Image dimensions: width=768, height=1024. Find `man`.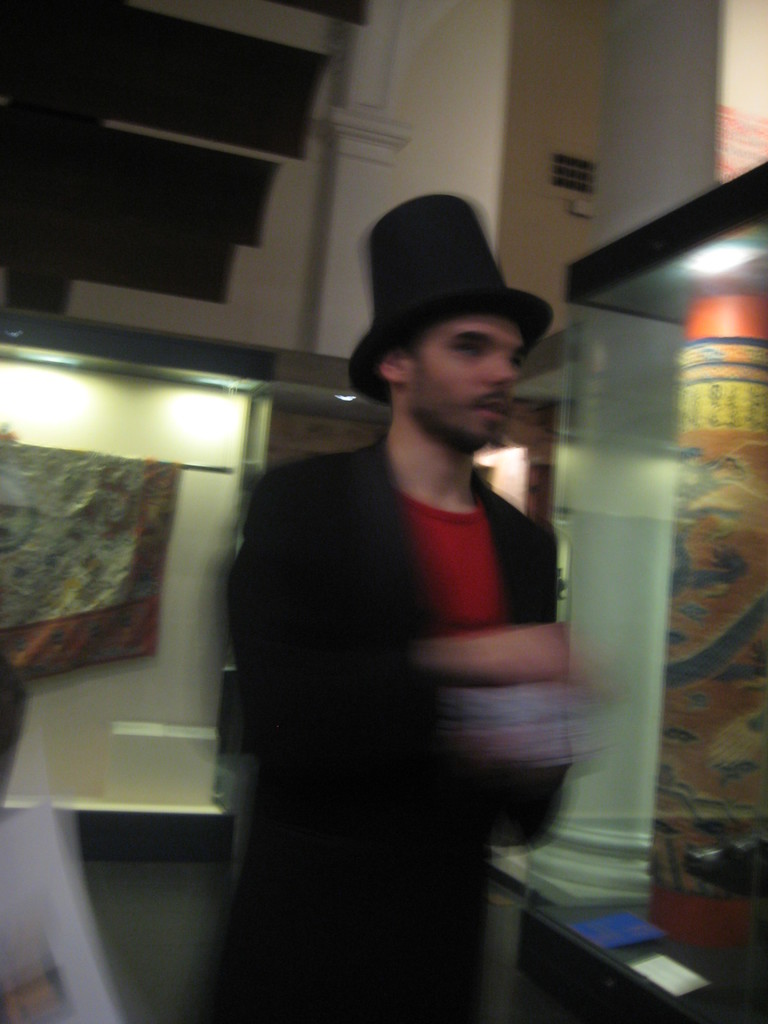
[x1=188, y1=212, x2=647, y2=986].
